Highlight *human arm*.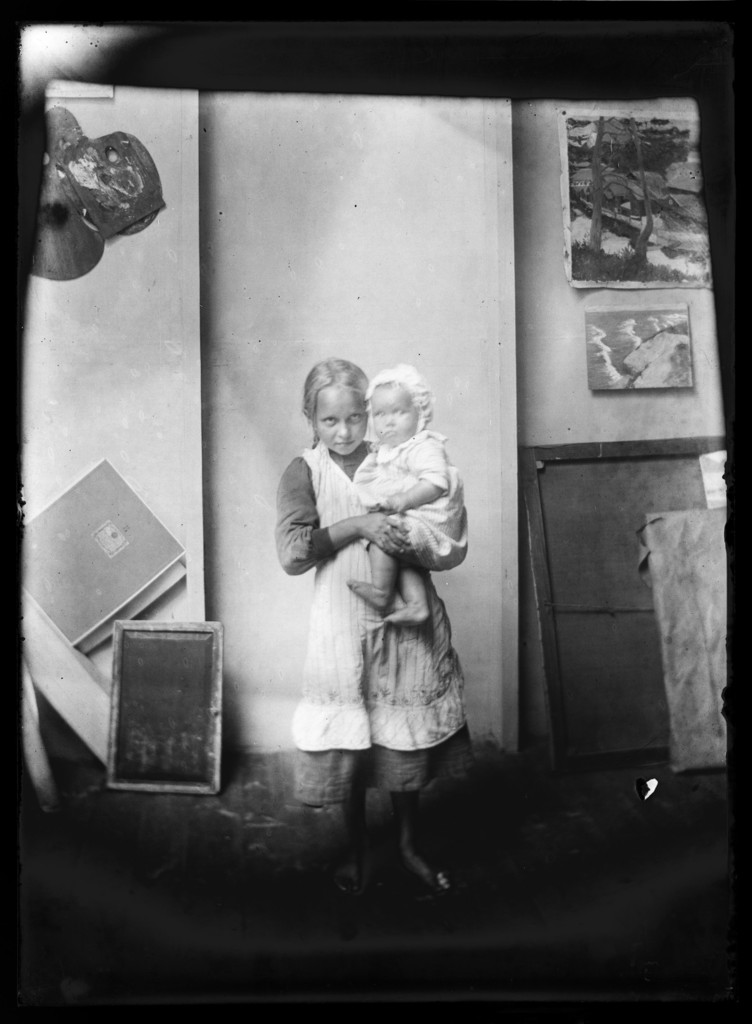
Highlighted region: {"left": 378, "top": 435, "right": 450, "bottom": 511}.
